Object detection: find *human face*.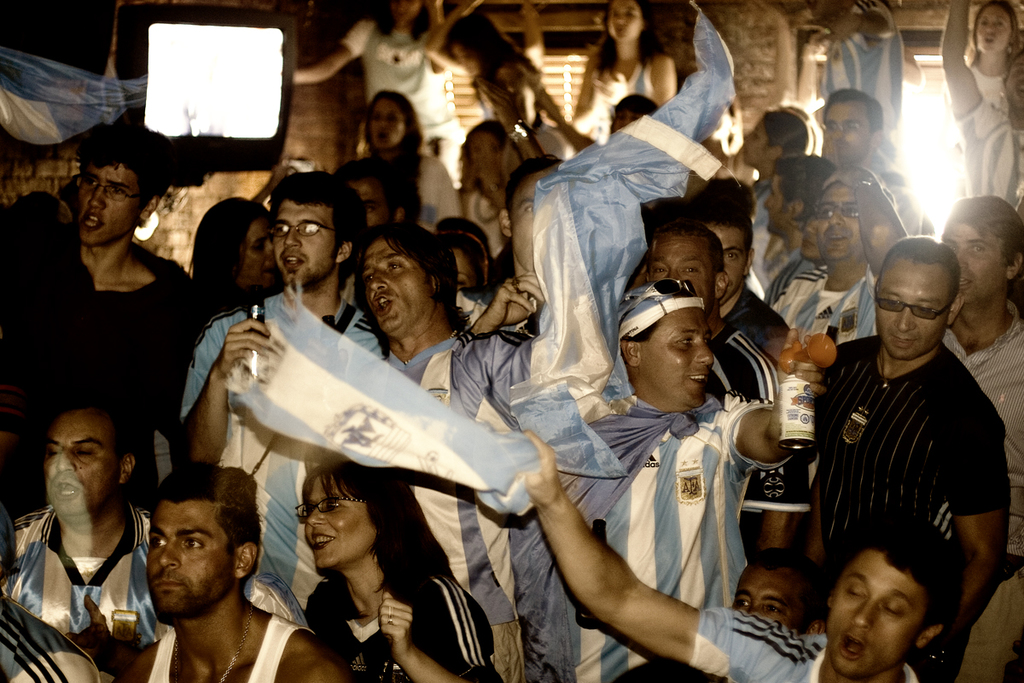
x1=506, y1=163, x2=557, y2=279.
